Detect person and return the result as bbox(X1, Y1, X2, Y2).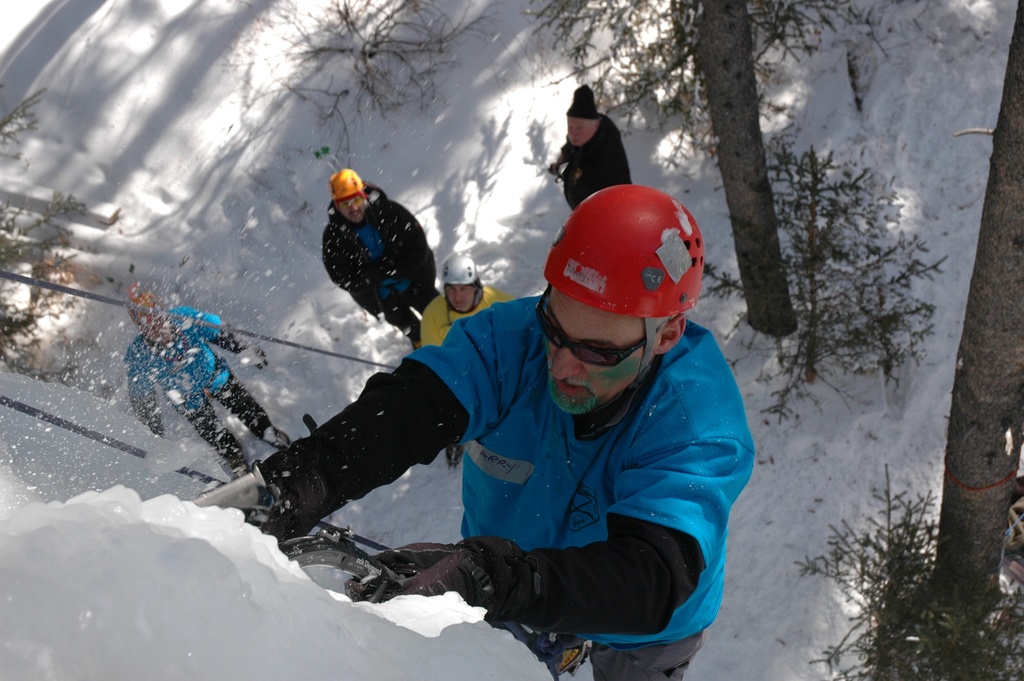
bbox(415, 257, 509, 468).
